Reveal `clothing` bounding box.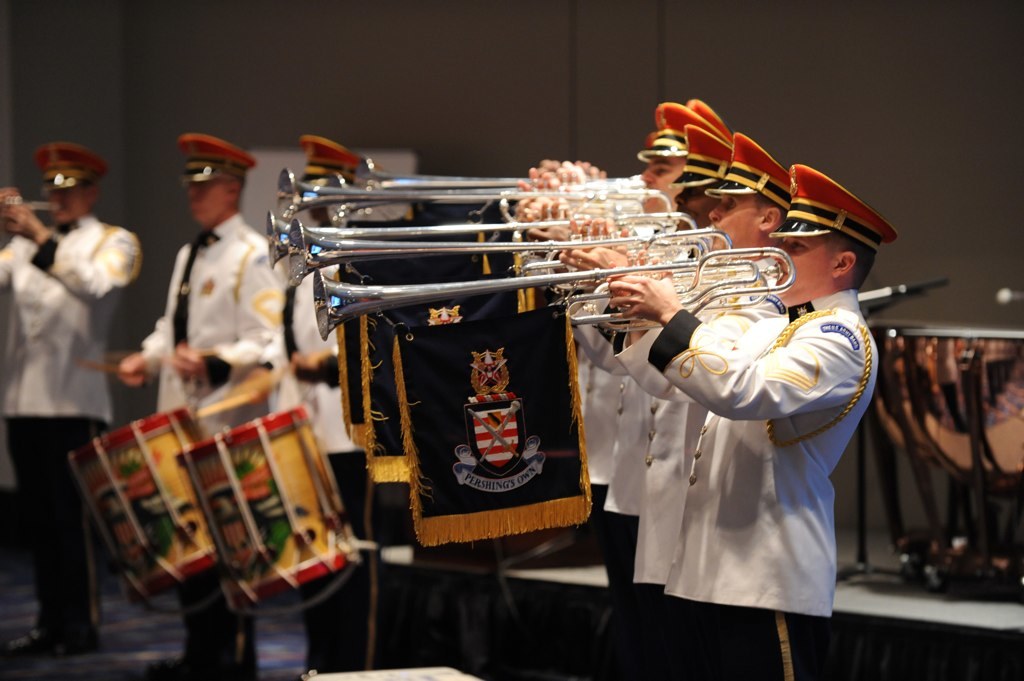
Revealed: 7/156/122/619.
